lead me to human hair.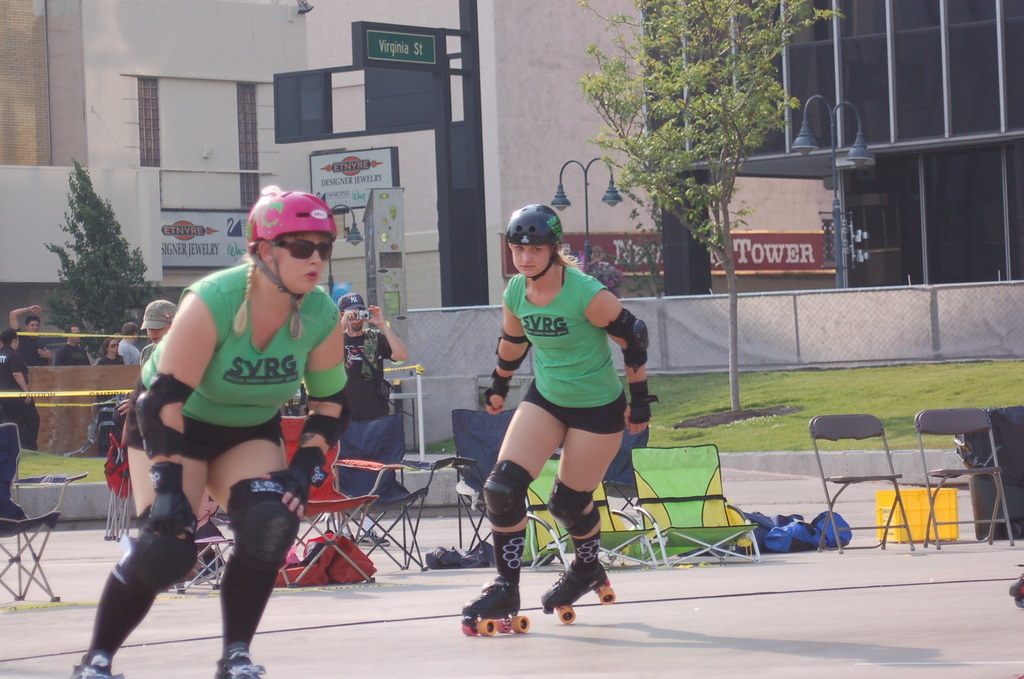
Lead to BBox(292, 292, 305, 336).
